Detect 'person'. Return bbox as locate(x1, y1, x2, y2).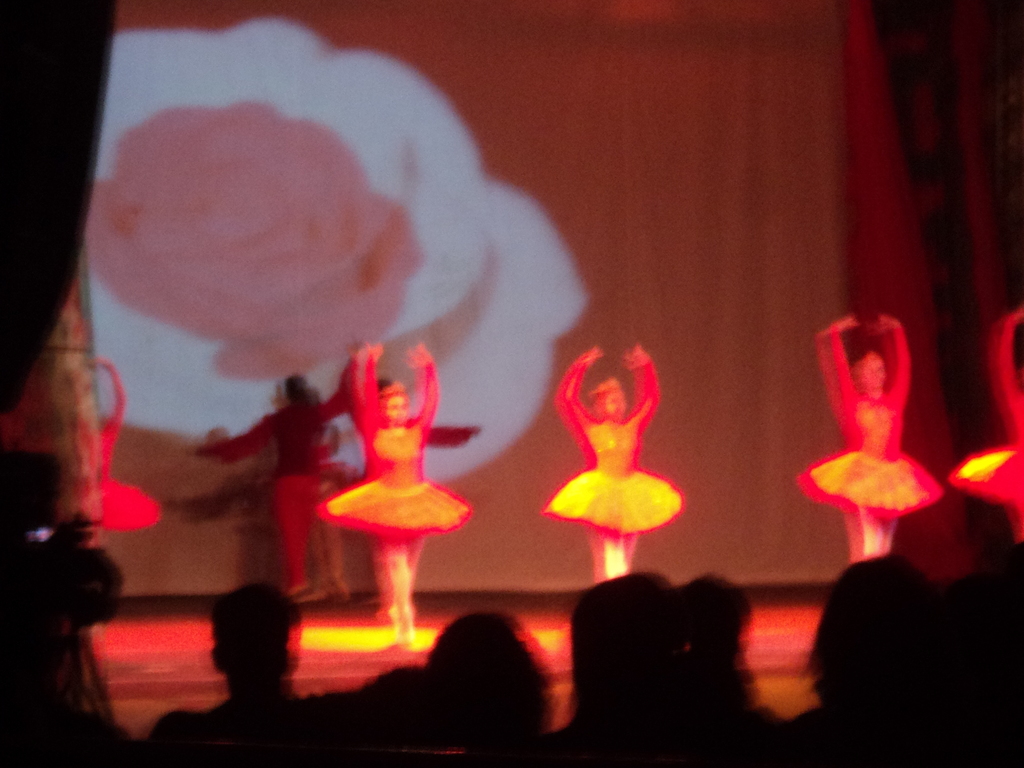
locate(543, 342, 680, 579).
